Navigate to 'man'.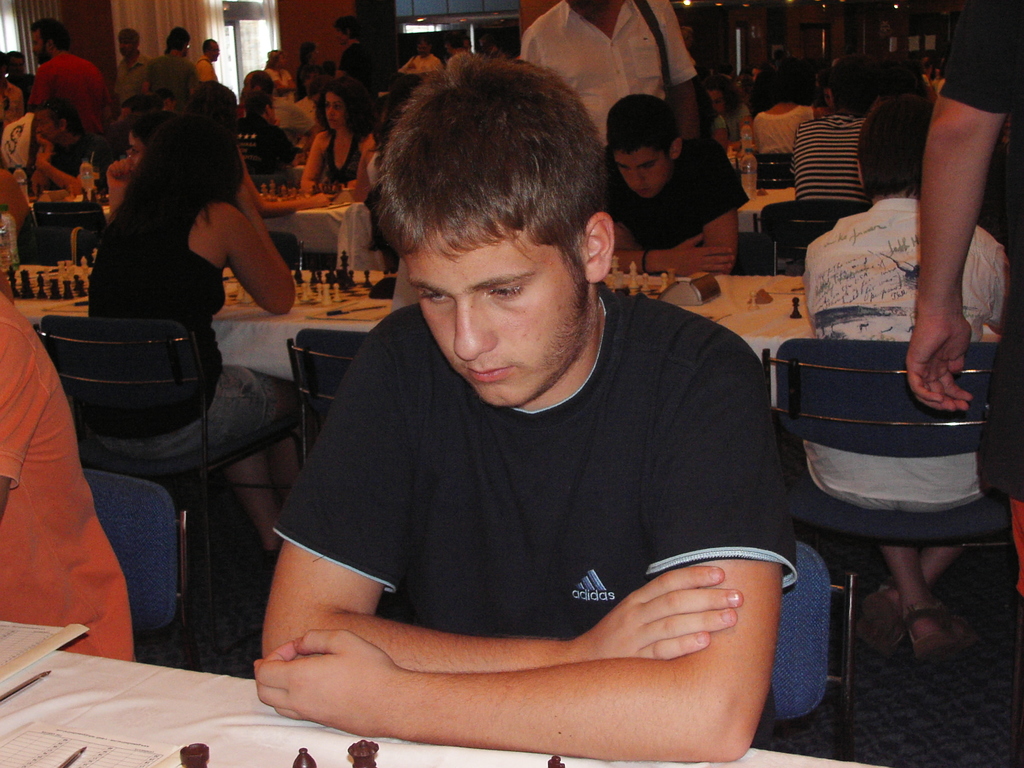
Navigation target: x1=241 y1=40 x2=808 y2=766.
